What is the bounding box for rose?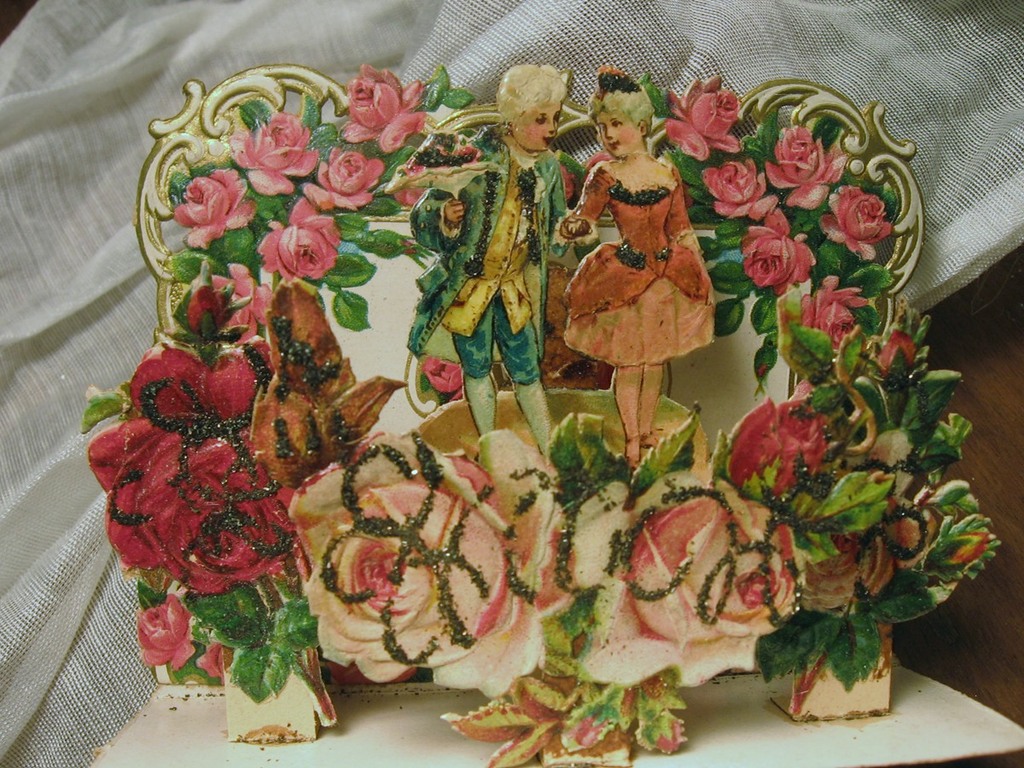
l=290, t=427, r=575, b=699.
